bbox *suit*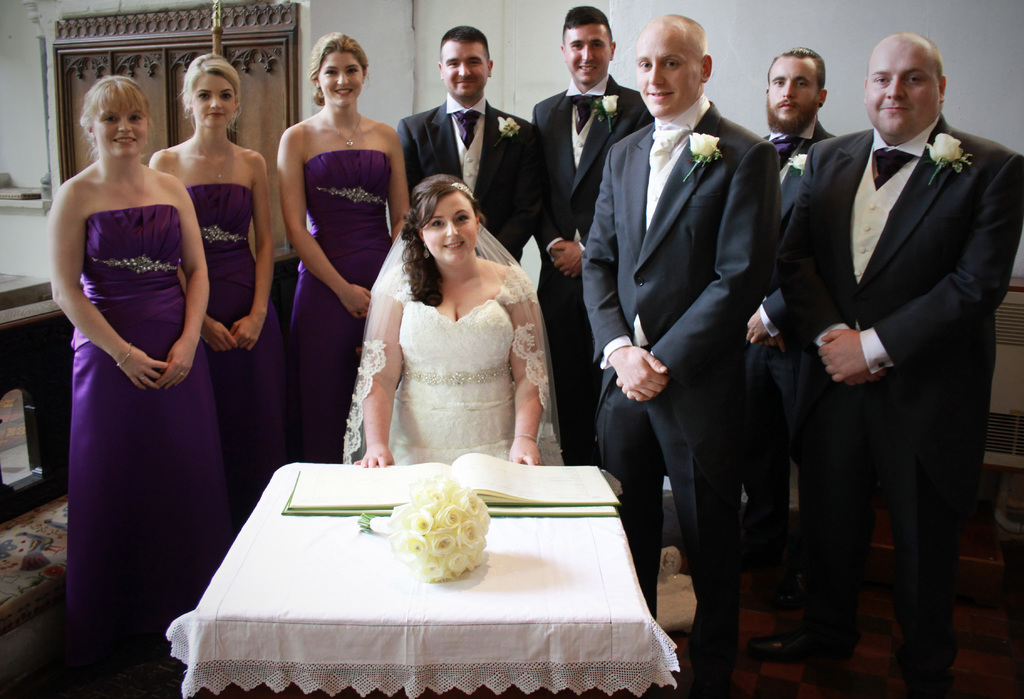
{"x1": 785, "y1": 18, "x2": 1005, "y2": 690}
